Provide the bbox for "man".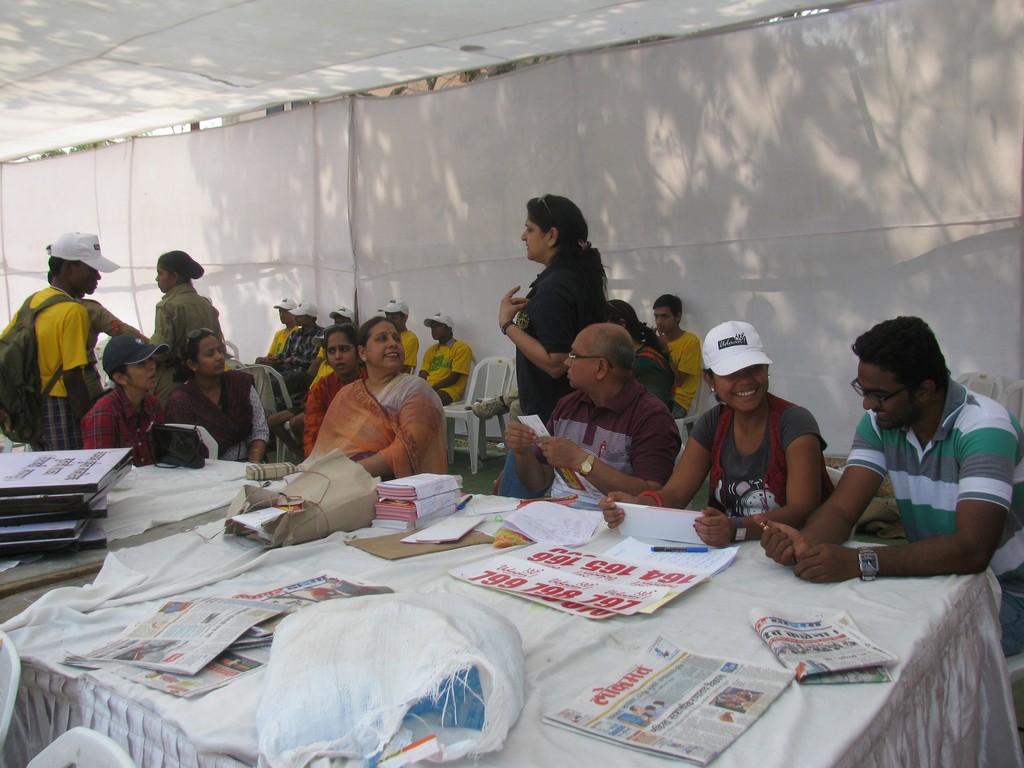
bbox(257, 297, 300, 360).
